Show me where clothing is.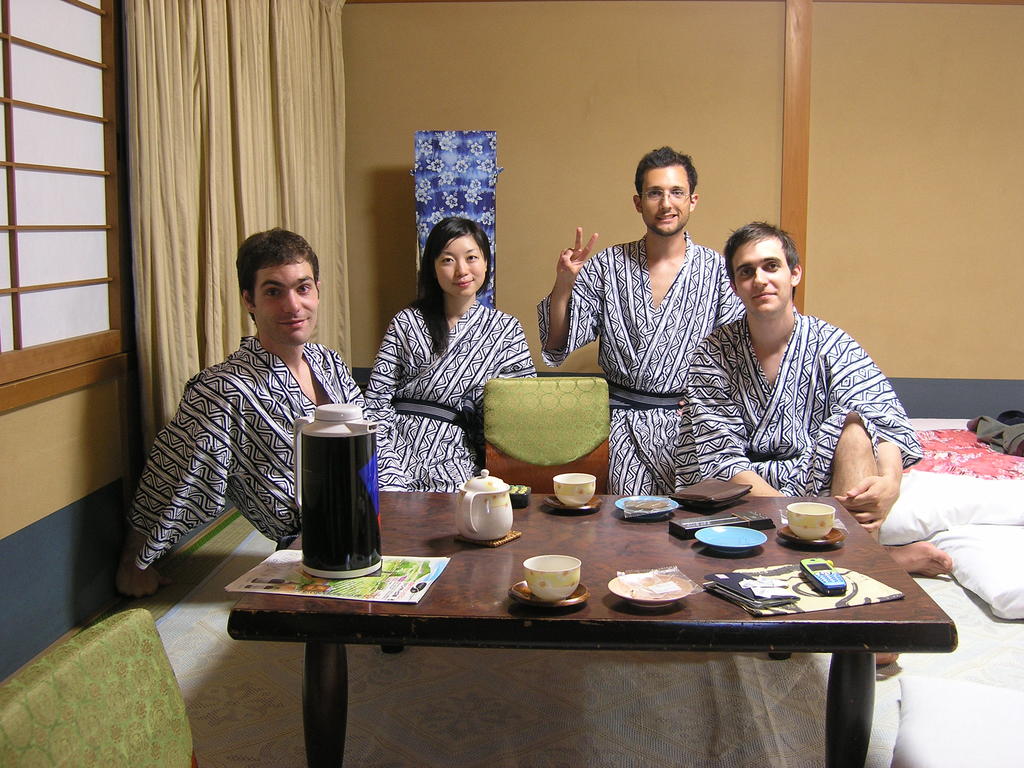
clothing is at BBox(127, 332, 406, 571).
